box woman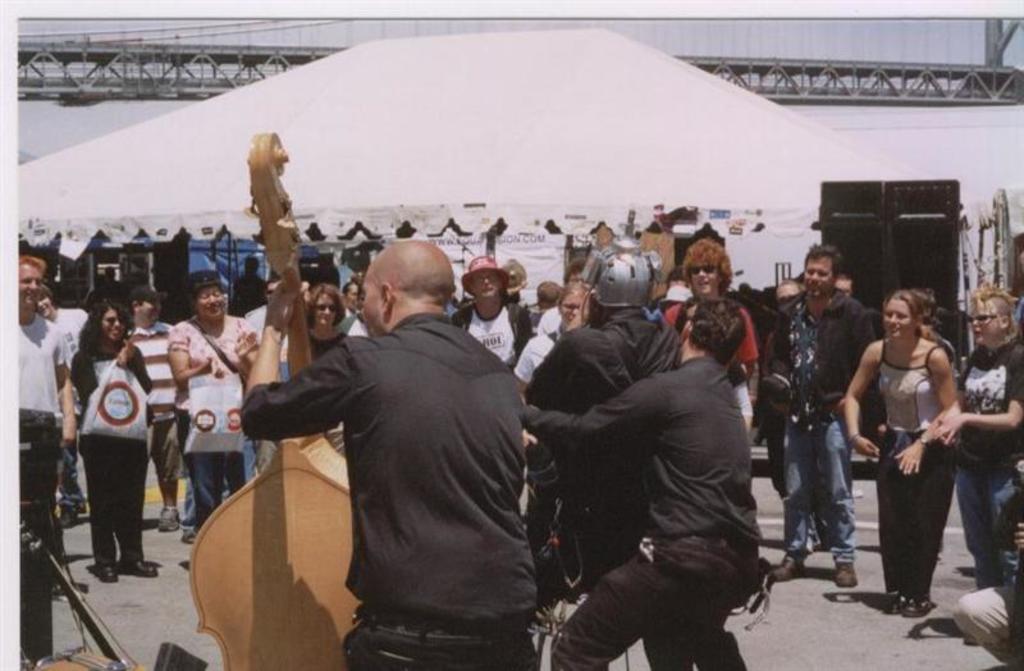
168 265 260 561
